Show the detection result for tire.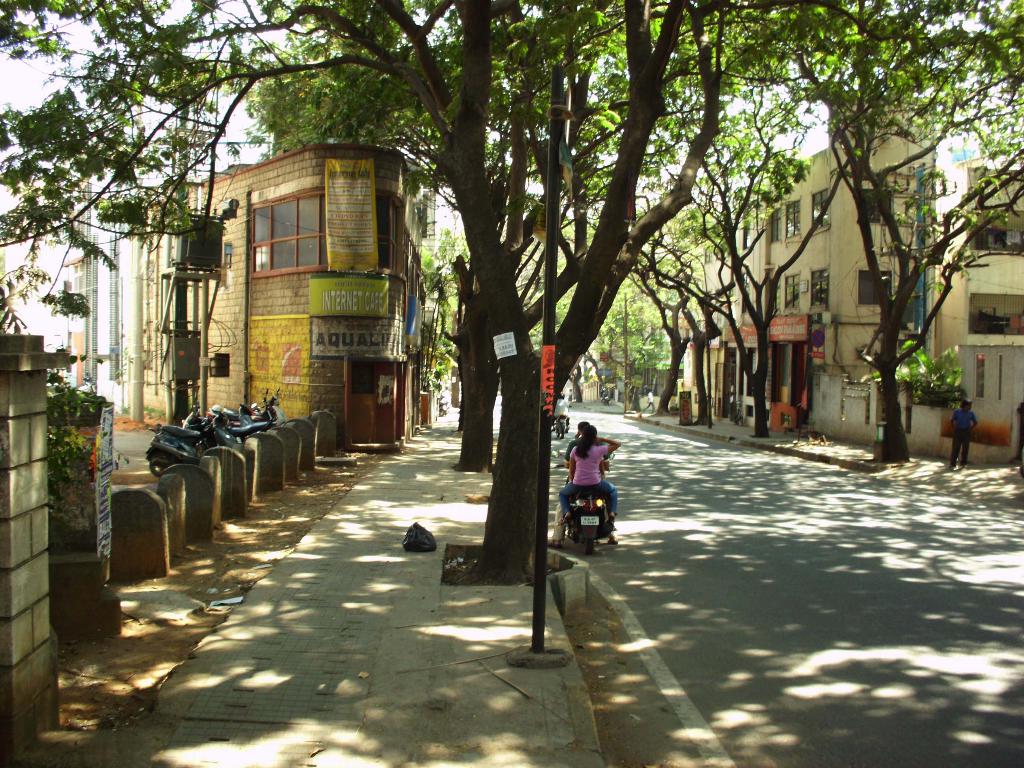
bbox(582, 526, 596, 558).
